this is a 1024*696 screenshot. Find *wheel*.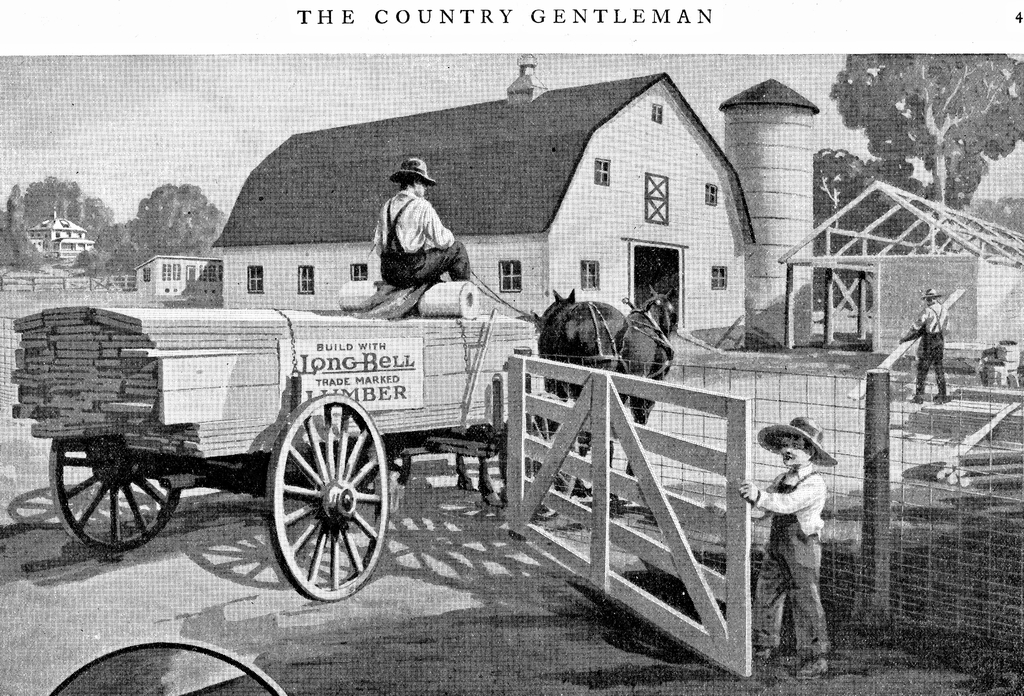
Bounding box: bbox=(499, 394, 581, 522).
